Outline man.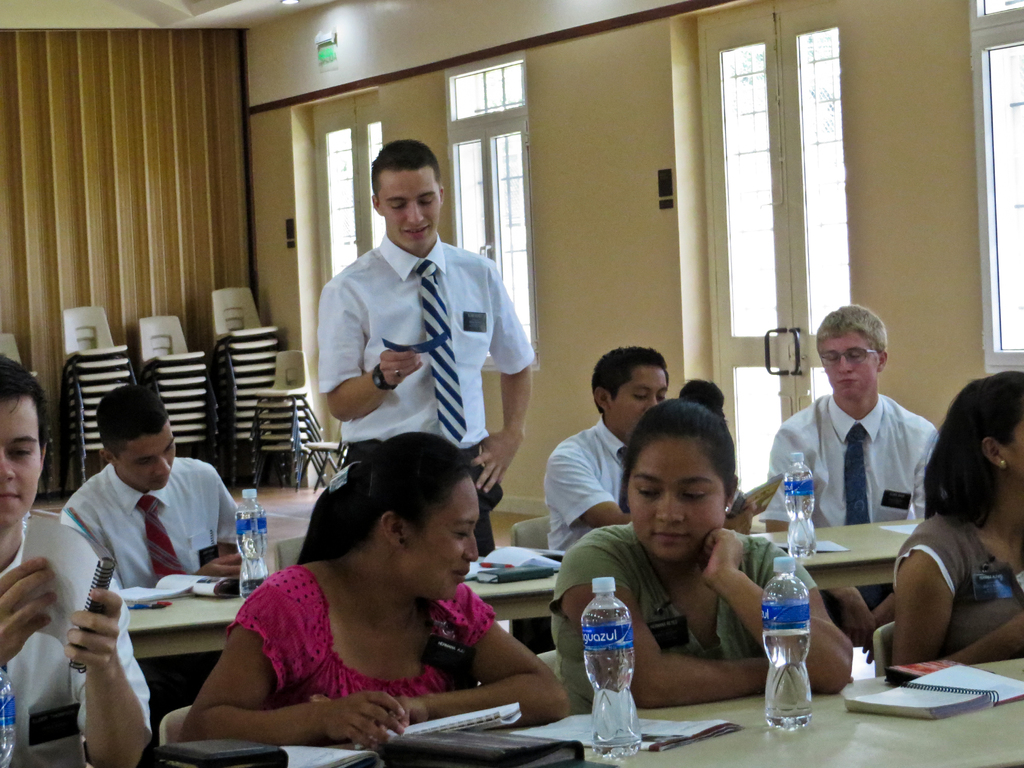
Outline: pyautogui.locateOnScreen(546, 346, 753, 553).
